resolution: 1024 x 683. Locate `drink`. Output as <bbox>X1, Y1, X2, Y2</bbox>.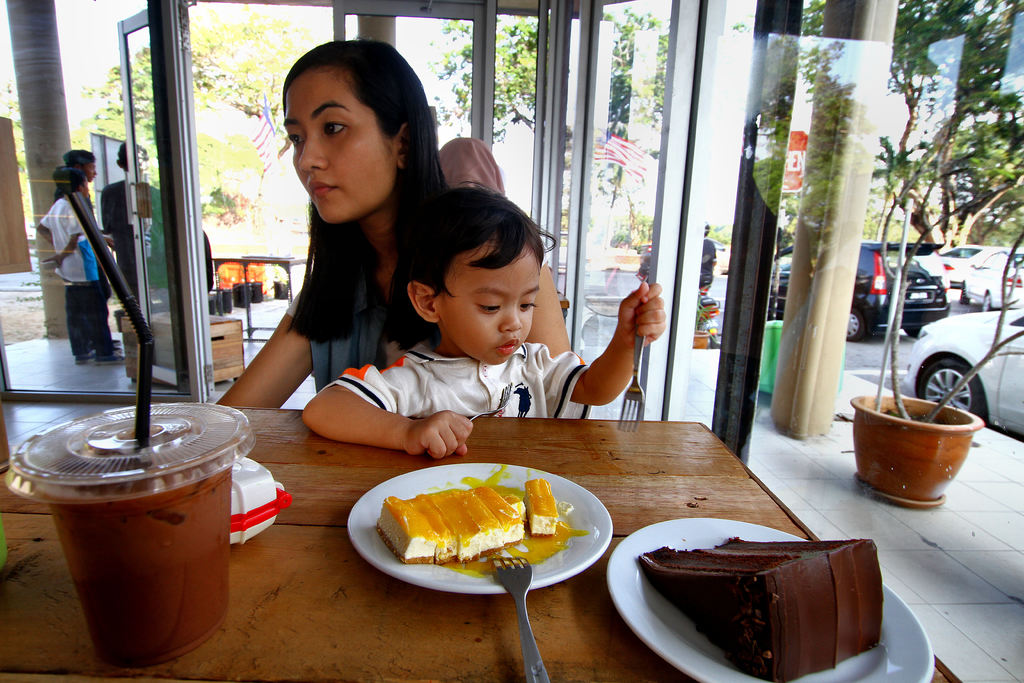
<bbox>3, 404, 255, 670</bbox>.
